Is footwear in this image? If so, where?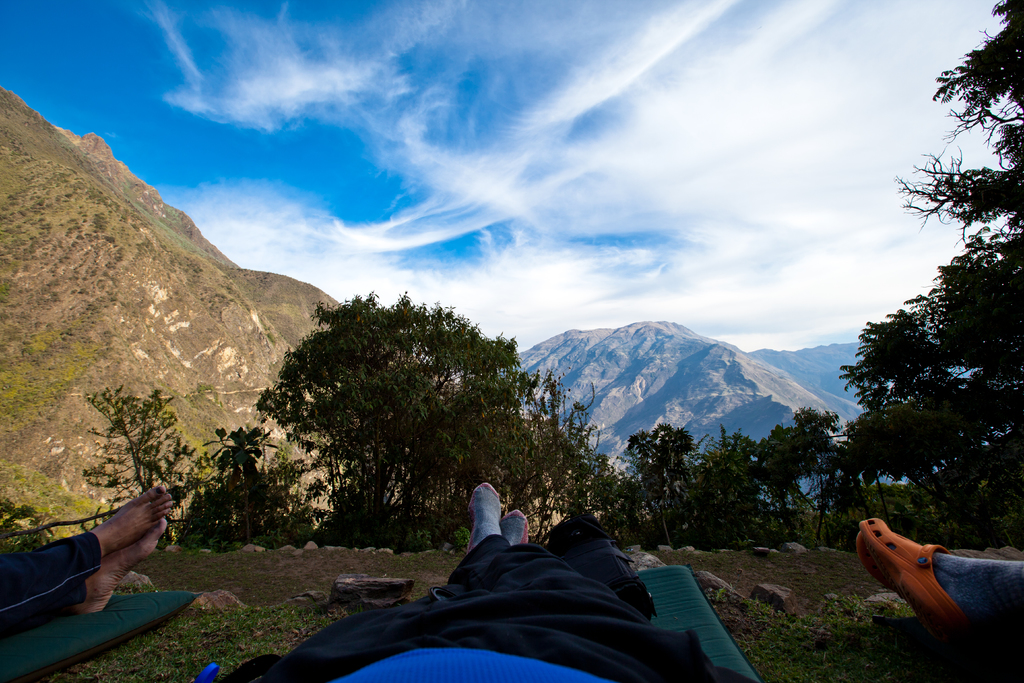
Yes, at box(855, 517, 956, 625).
